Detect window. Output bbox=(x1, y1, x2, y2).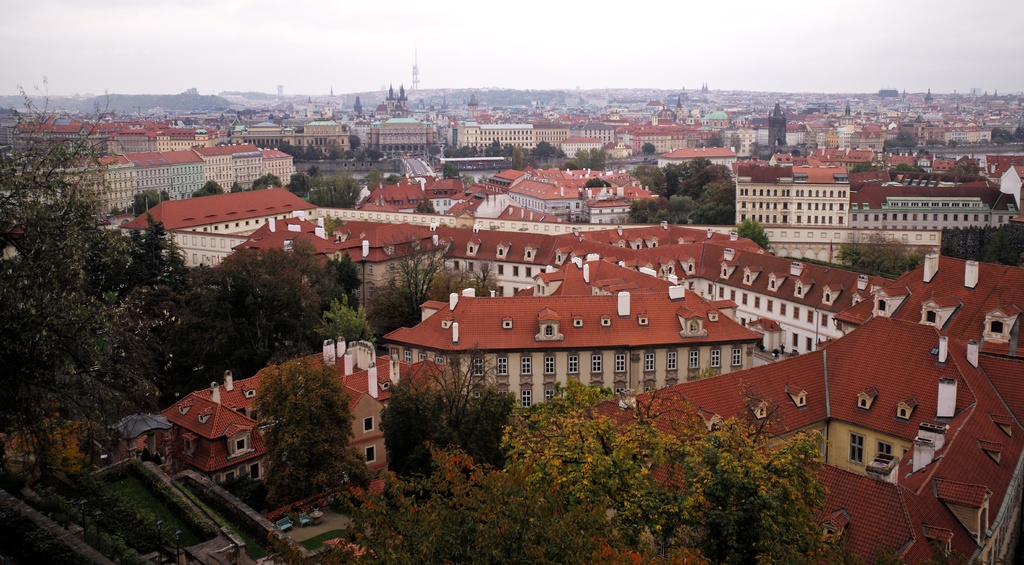
bbox=(543, 322, 555, 338).
